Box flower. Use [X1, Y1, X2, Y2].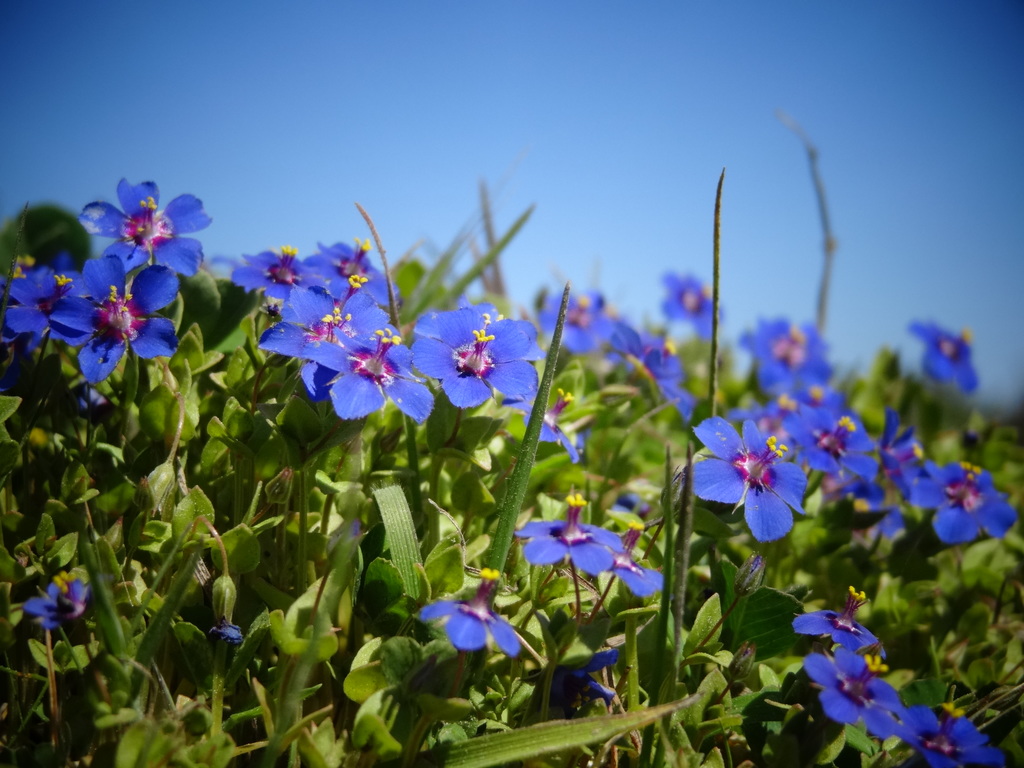
[813, 653, 901, 740].
